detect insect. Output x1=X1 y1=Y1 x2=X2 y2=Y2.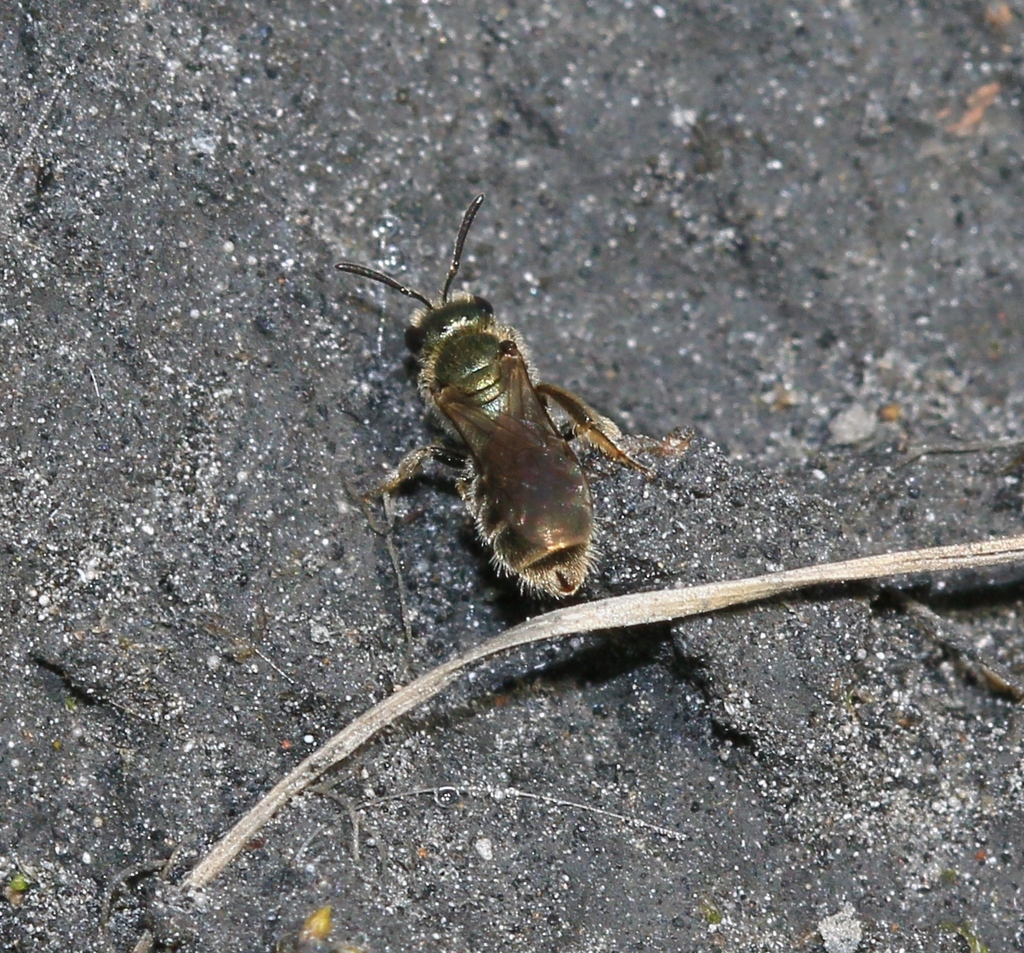
x1=334 y1=198 x2=649 y2=674.
